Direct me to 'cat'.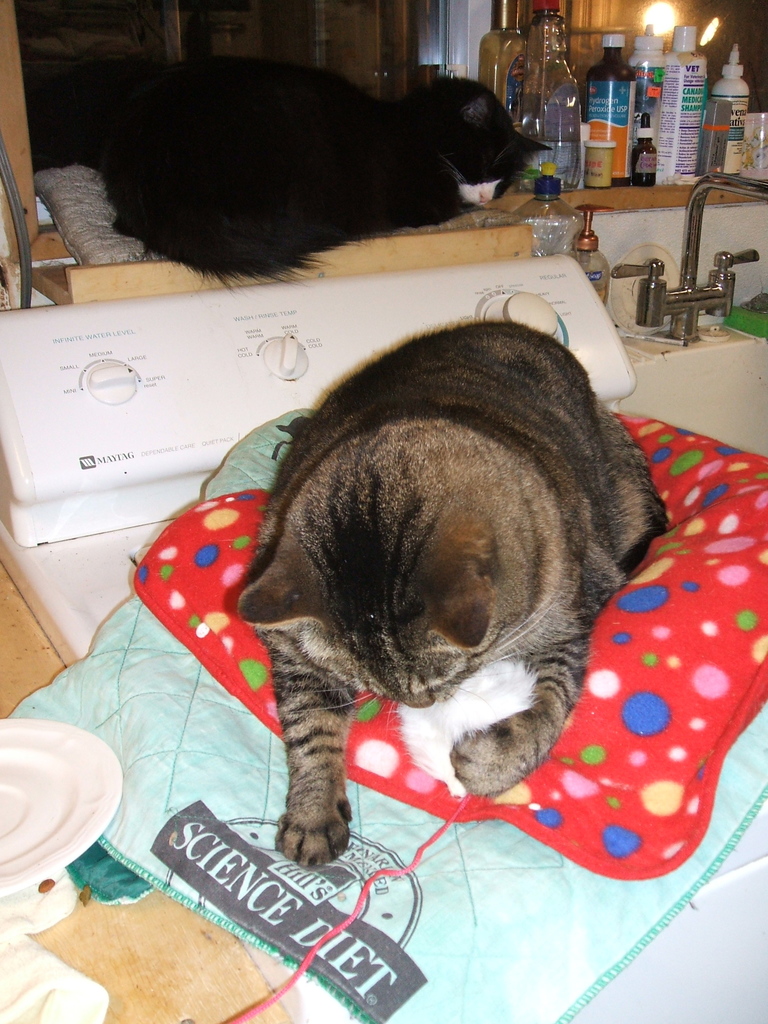
Direction: [left=16, top=70, right=551, bottom=294].
